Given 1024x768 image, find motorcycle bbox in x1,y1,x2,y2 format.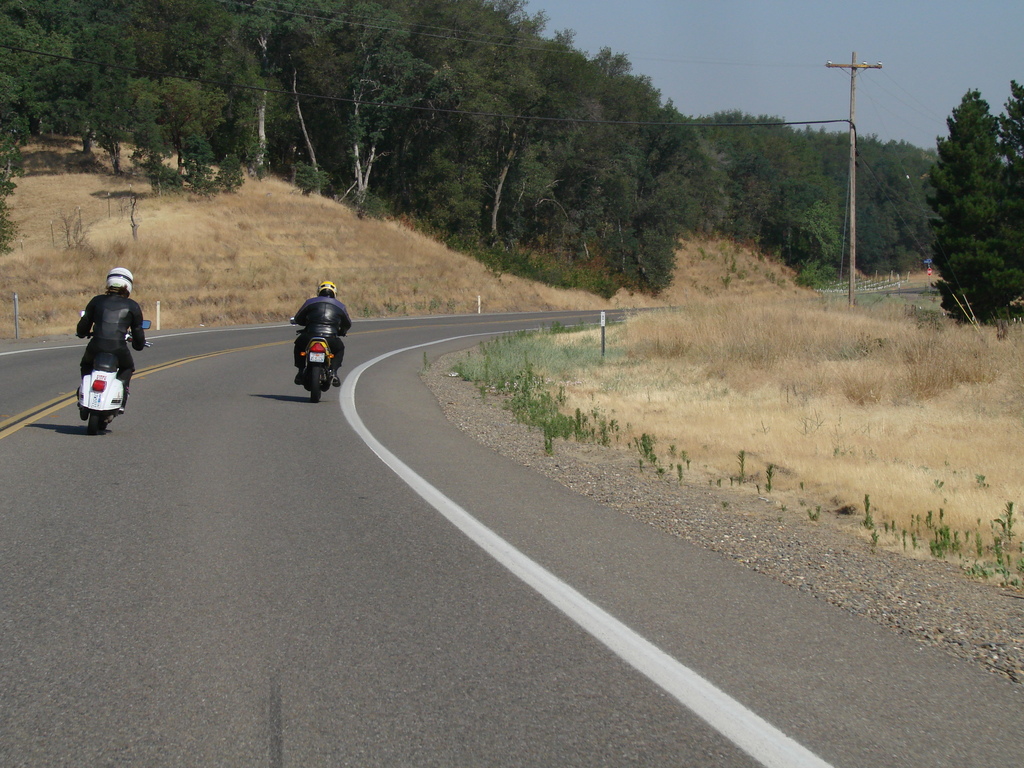
75,311,154,437.
